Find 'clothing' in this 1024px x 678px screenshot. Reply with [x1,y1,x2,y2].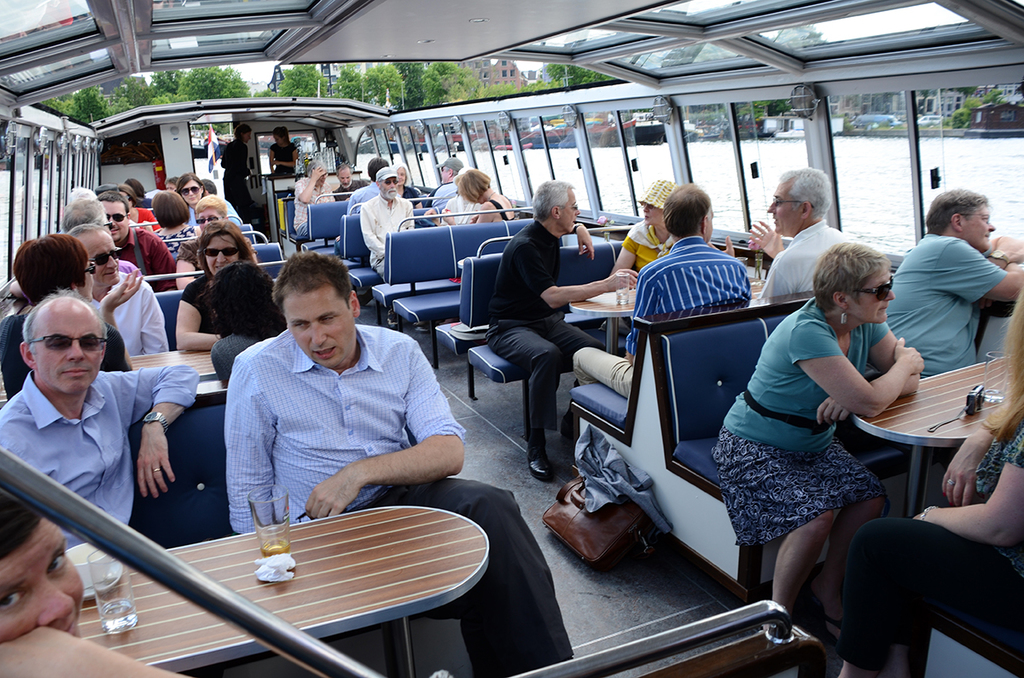
[223,139,246,222].
